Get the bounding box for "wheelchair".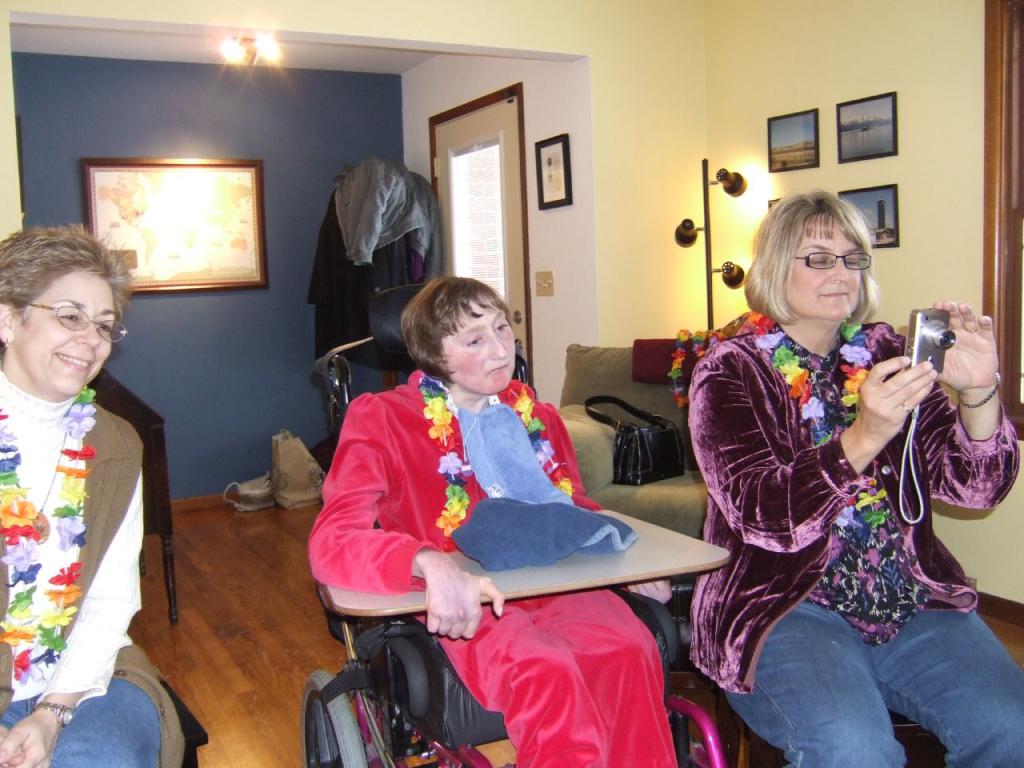
298/336/727/767.
